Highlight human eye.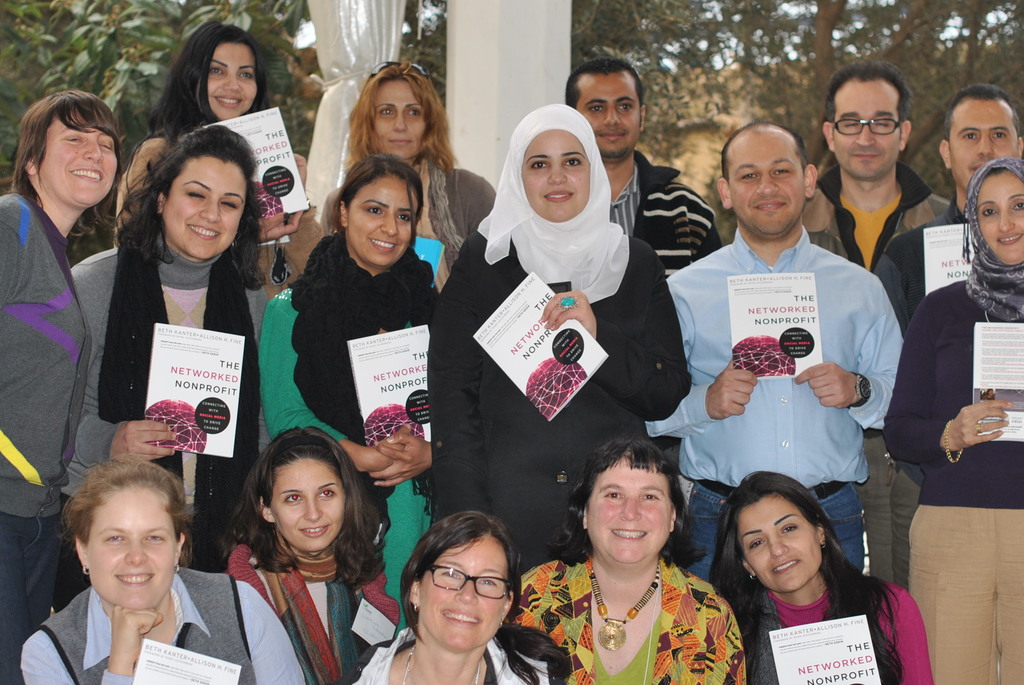
Highlighted region: (x1=746, y1=539, x2=766, y2=552).
